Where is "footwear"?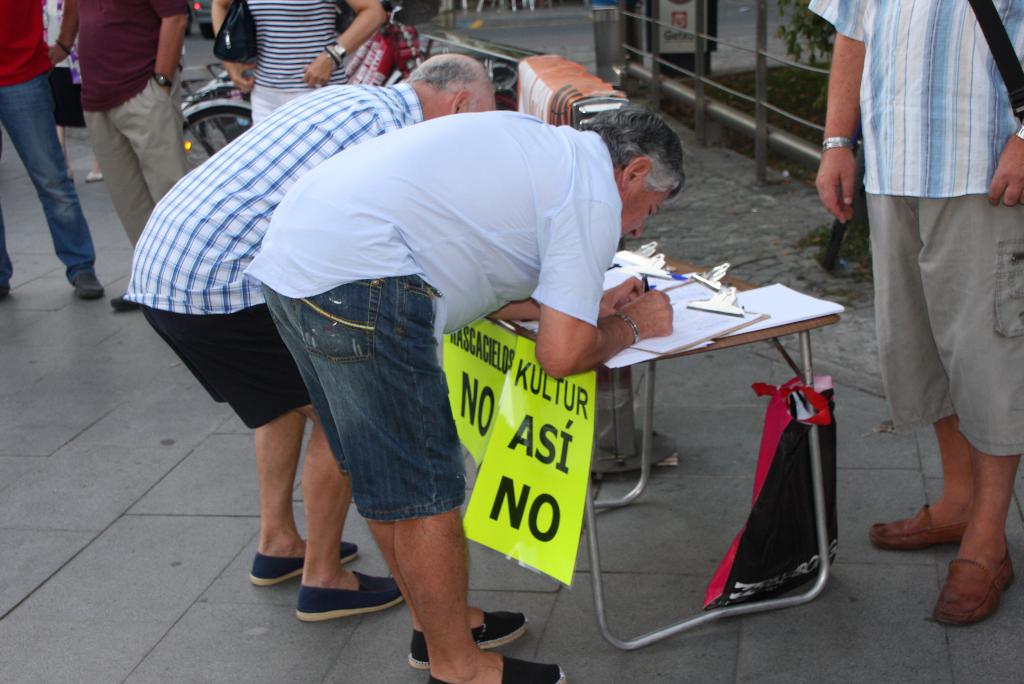
(x1=84, y1=172, x2=106, y2=186).
